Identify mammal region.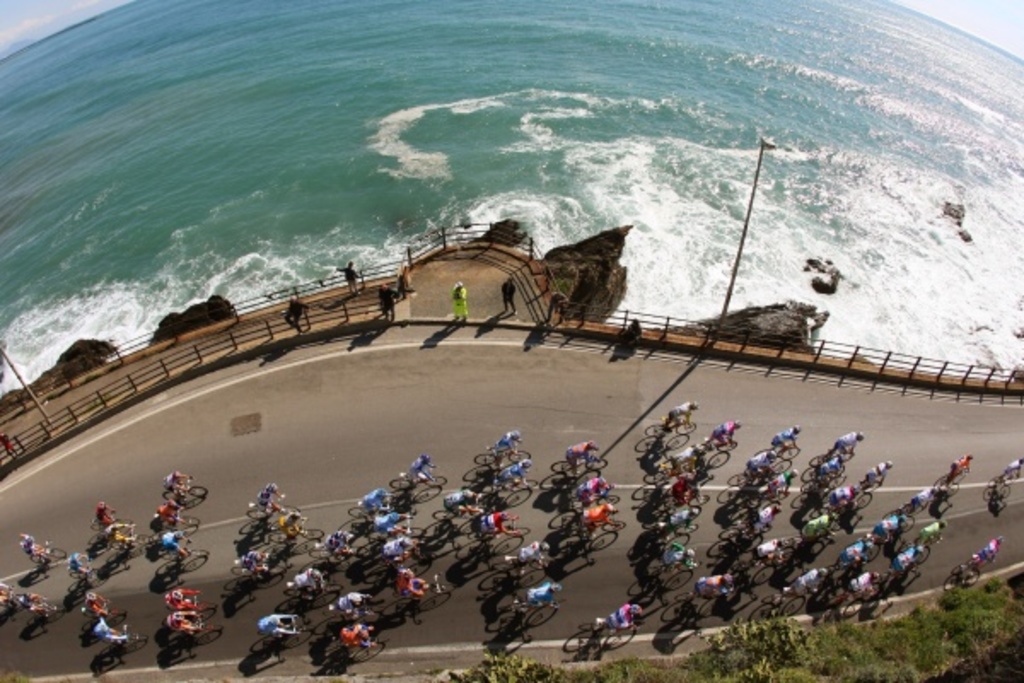
Region: select_region(440, 483, 478, 517).
